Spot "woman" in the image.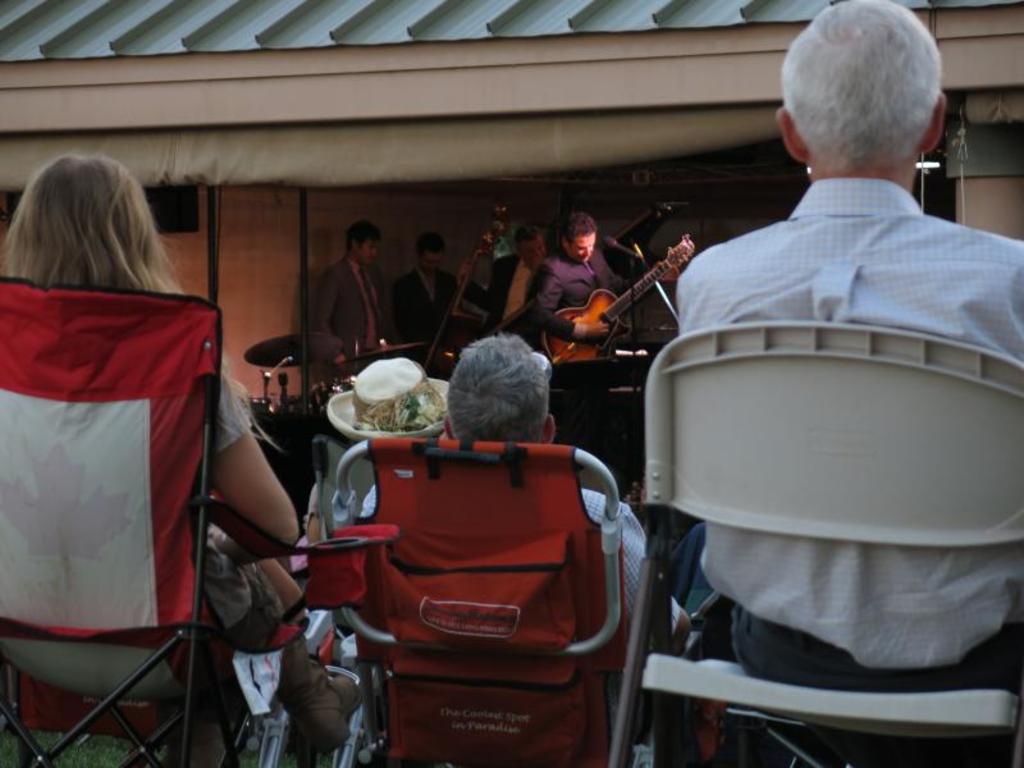
"woman" found at detection(4, 147, 364, 758).
